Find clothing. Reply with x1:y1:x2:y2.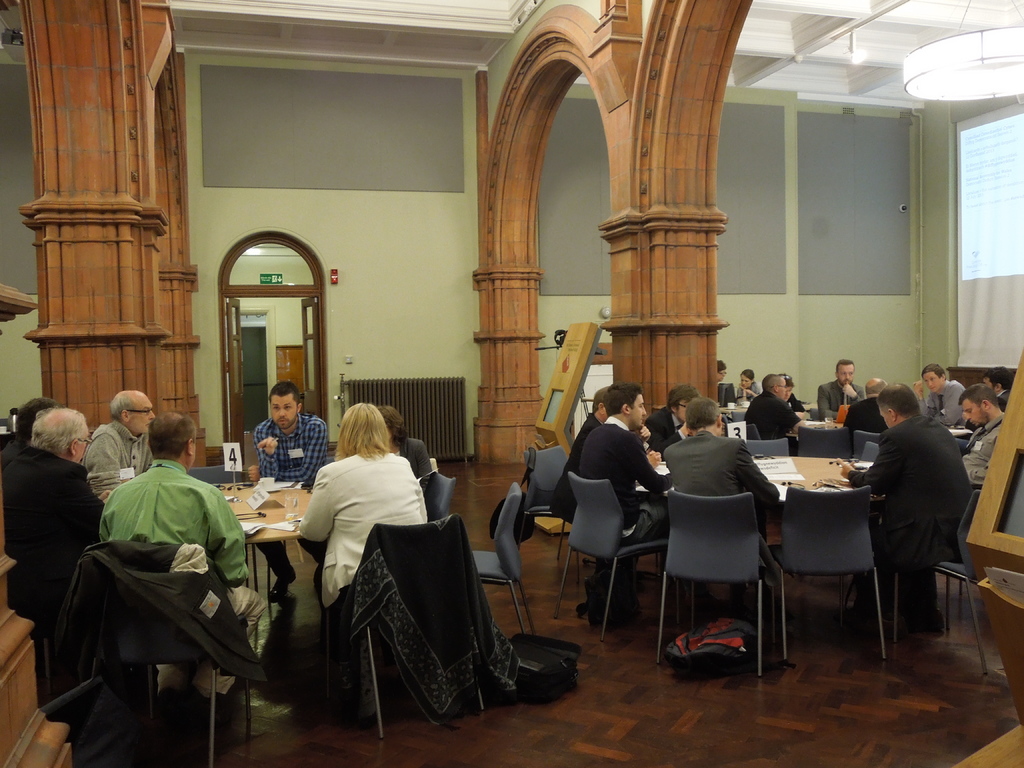
291:438:431:604.
